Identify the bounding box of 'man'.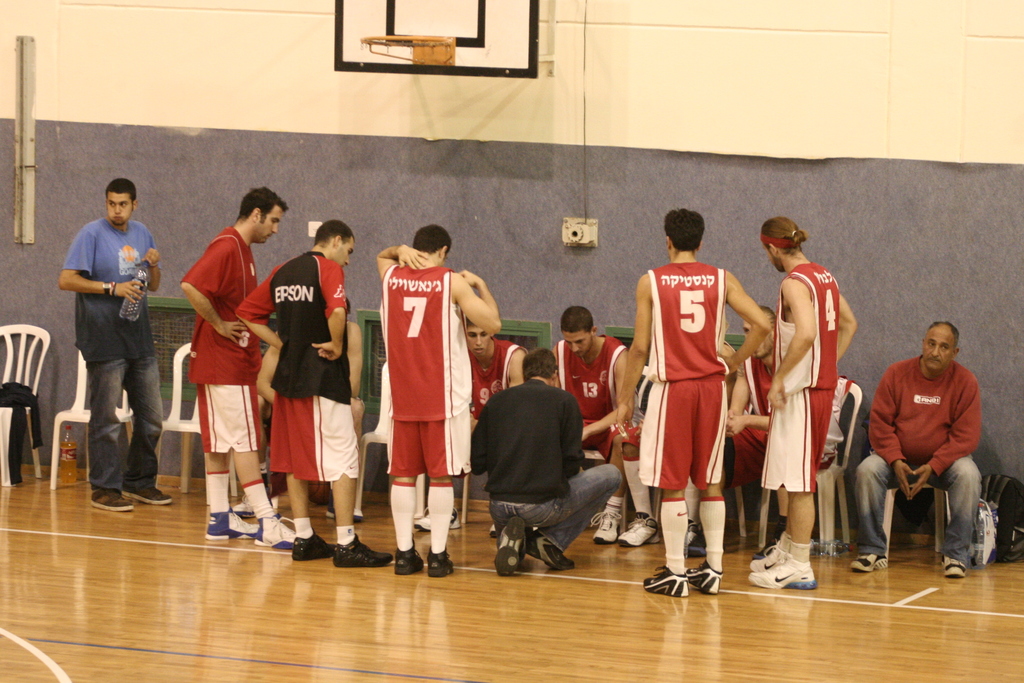
[624, 208, 774, 598].
